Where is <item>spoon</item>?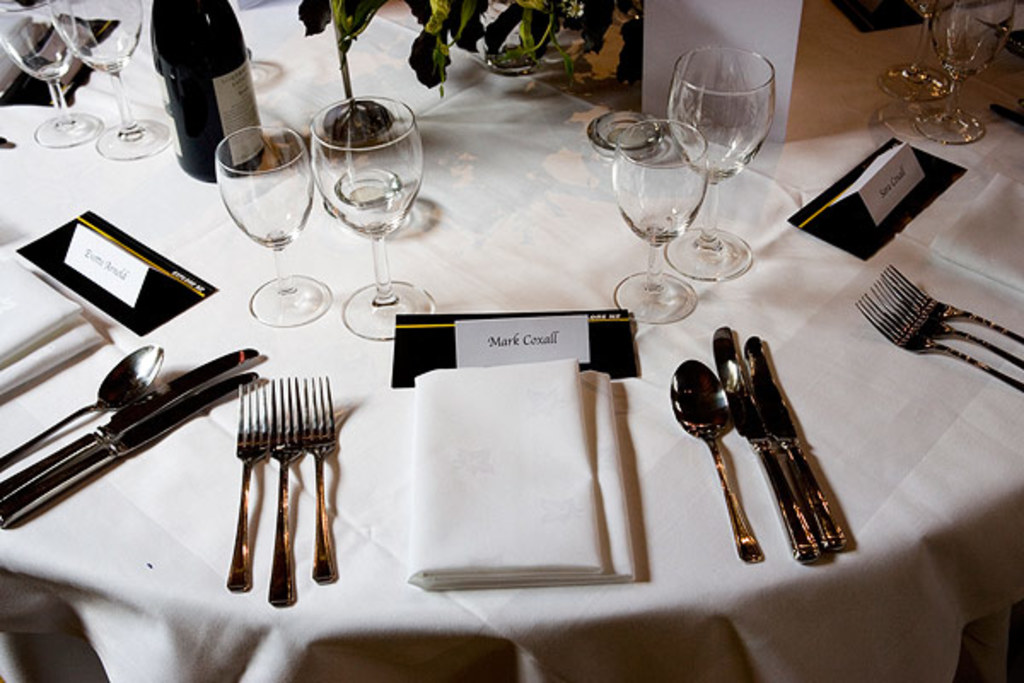
bbox=(669, 357, 766, 565).
